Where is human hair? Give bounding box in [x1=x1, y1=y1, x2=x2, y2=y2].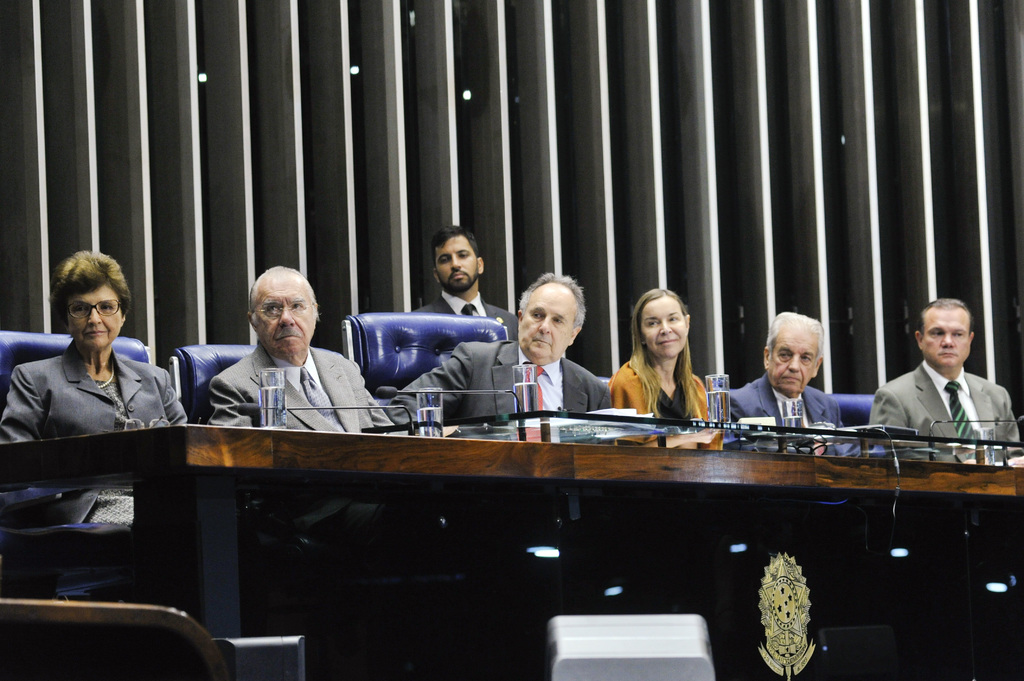
[x1=636, y1=297, x2=708, y2=399].
